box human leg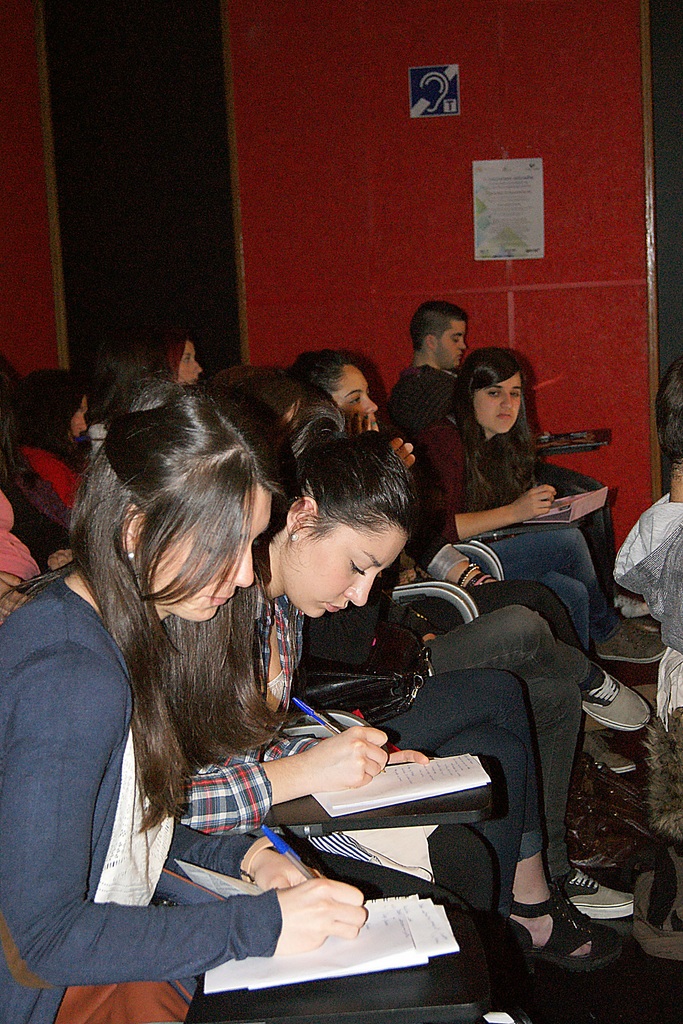
(x1=520, y1=674, x2=639, y2=926)
